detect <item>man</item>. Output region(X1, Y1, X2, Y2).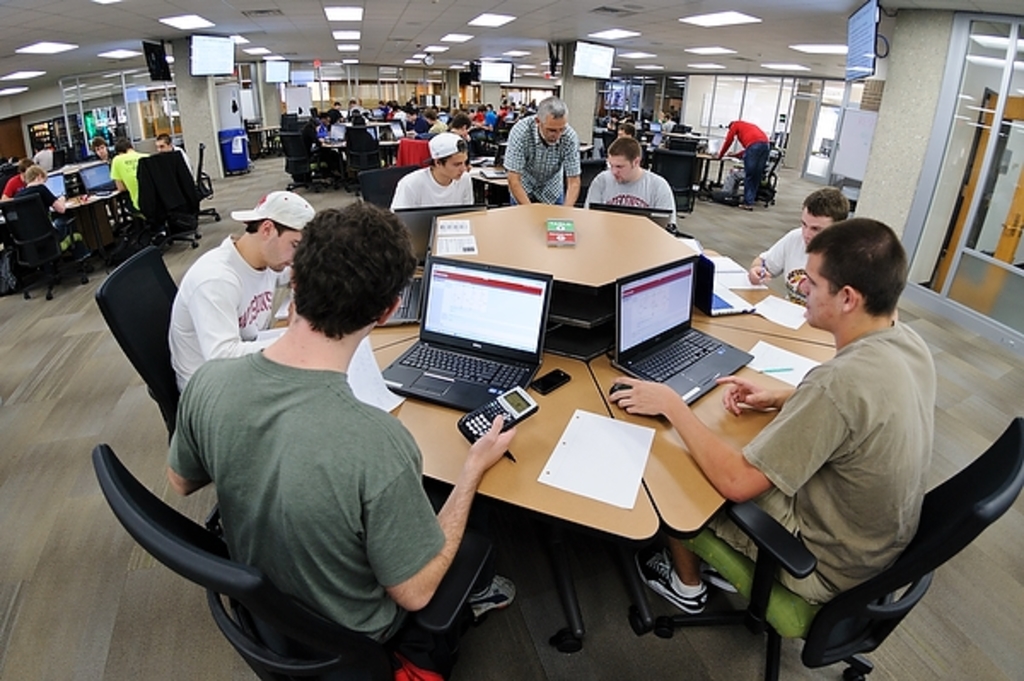
region(111, 131, 152, 212).
